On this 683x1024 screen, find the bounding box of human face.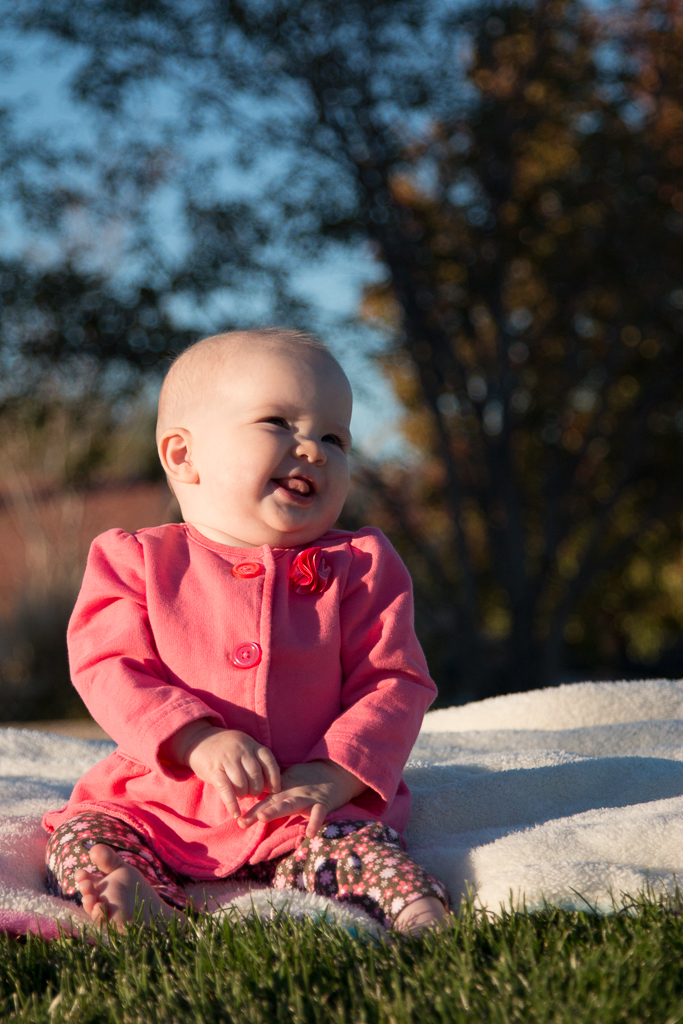
Bounding box: [201, 351, 349, 545].
